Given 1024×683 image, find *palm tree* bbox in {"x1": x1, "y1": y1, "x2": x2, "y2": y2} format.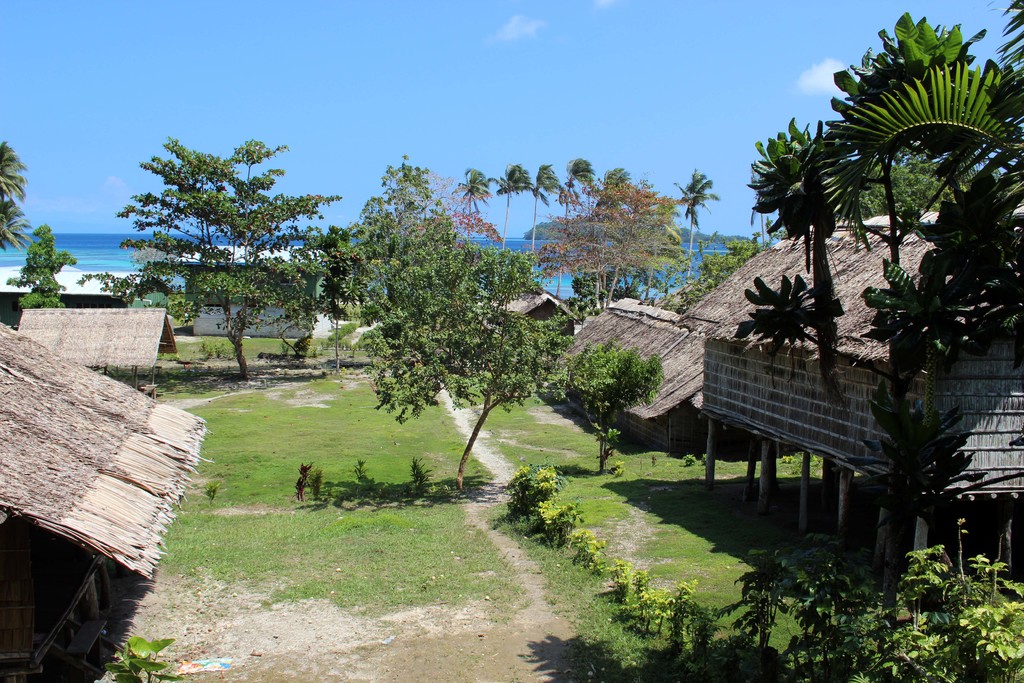
{"x1": 314, "y1": 234, "x2": 378, "y2": 319}.
